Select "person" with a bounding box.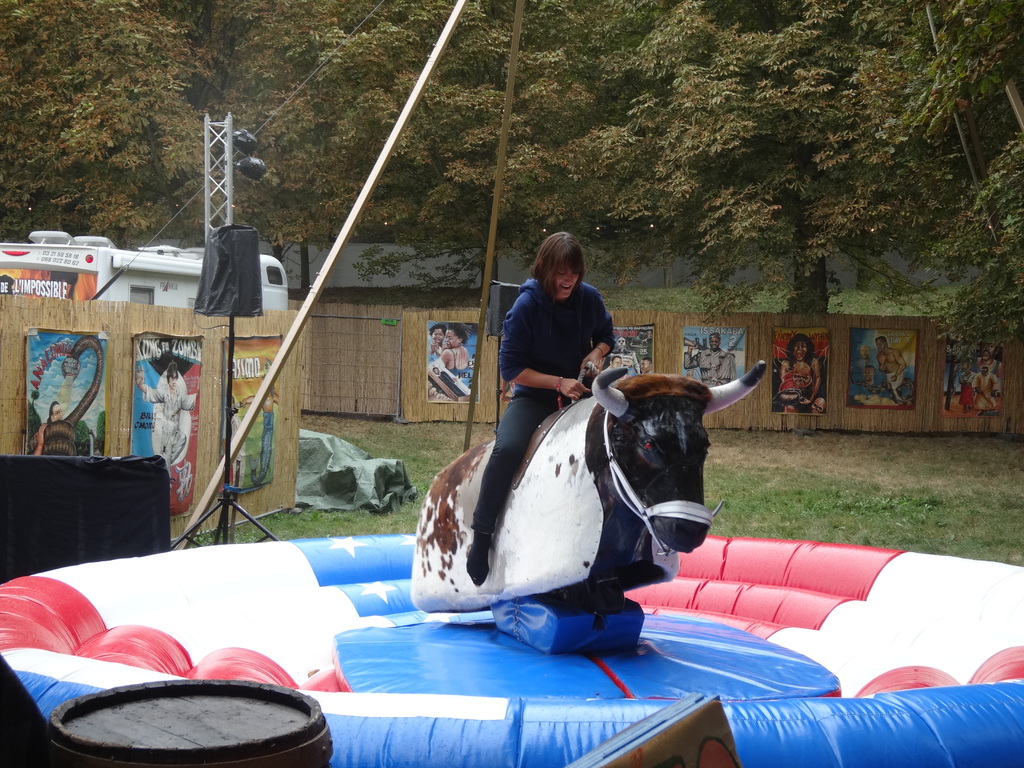
874/332/909/403.
